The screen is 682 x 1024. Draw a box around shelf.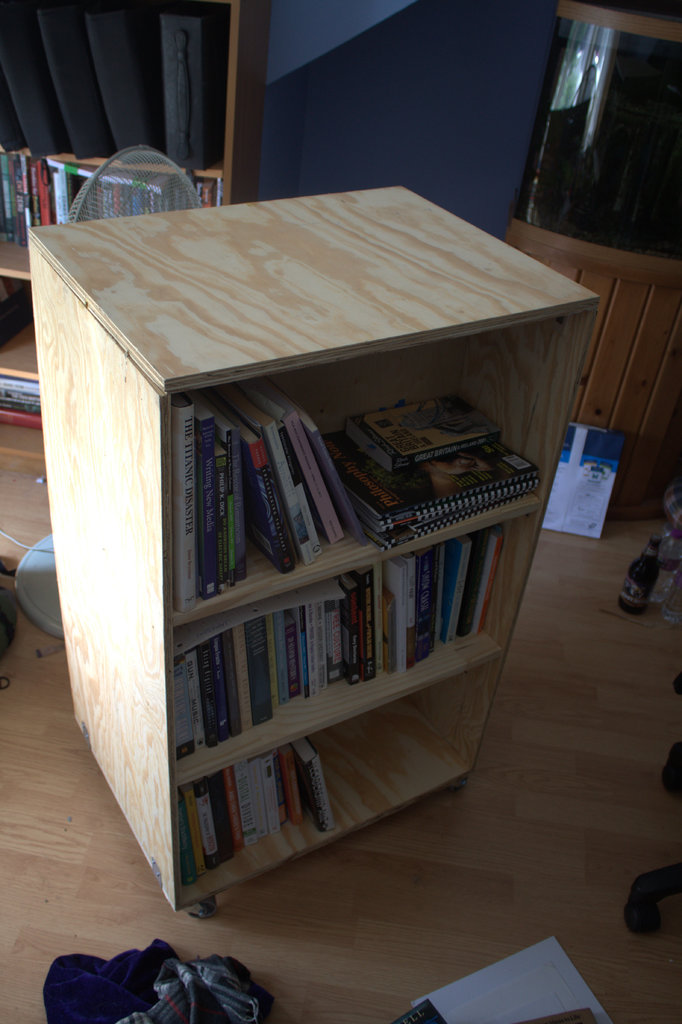
(166,300,609,916).
